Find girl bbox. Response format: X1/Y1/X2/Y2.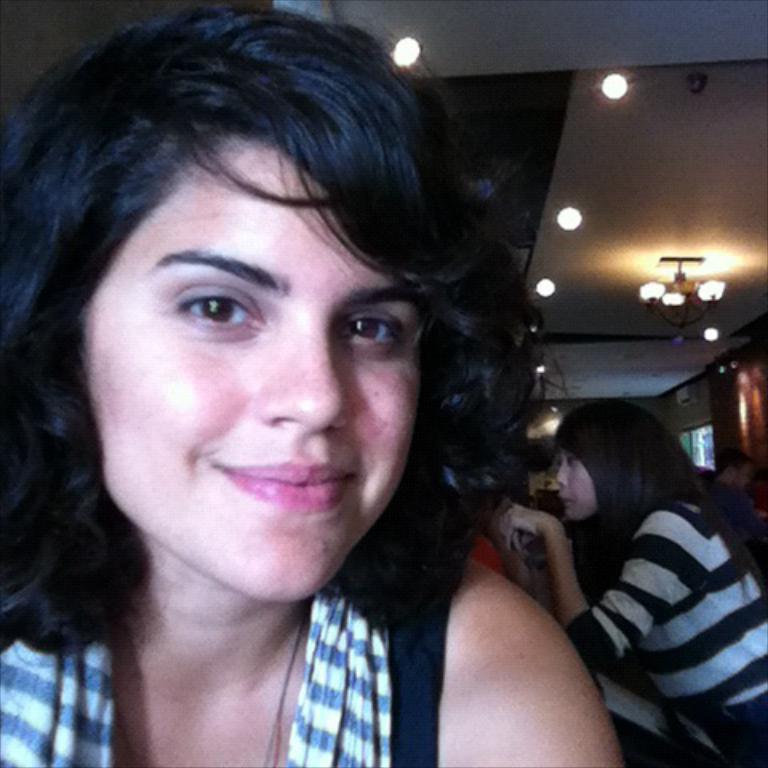
0/0/624/766.
